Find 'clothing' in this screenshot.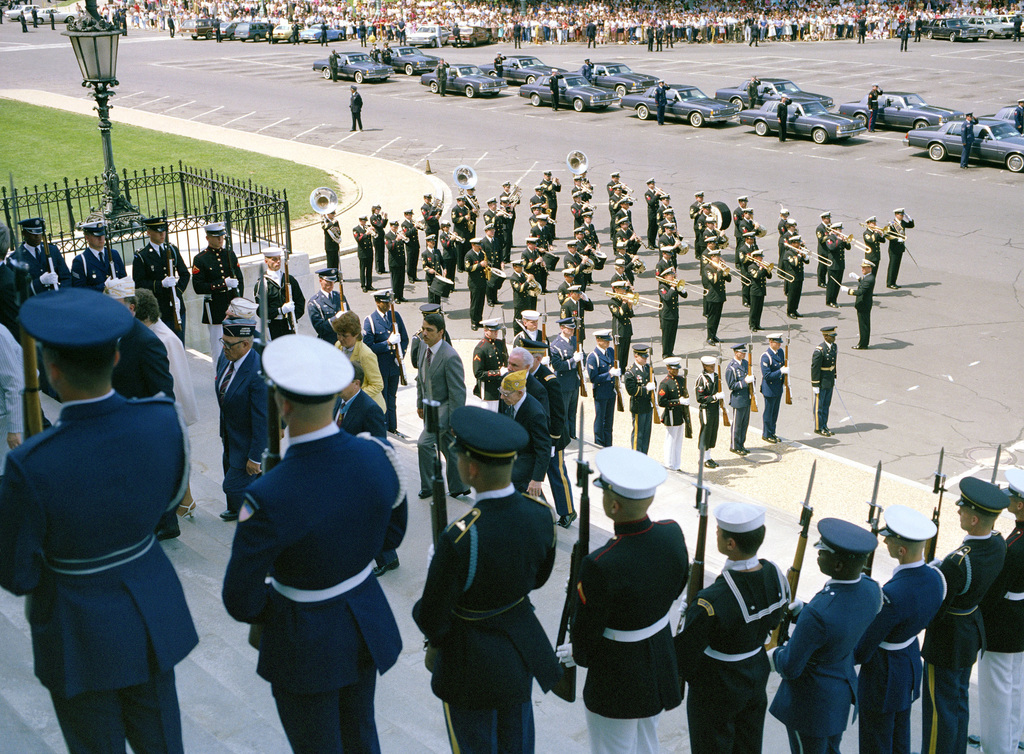
The bounding box for 'clothing' is <region>548, 76, 563, 108</region>.
